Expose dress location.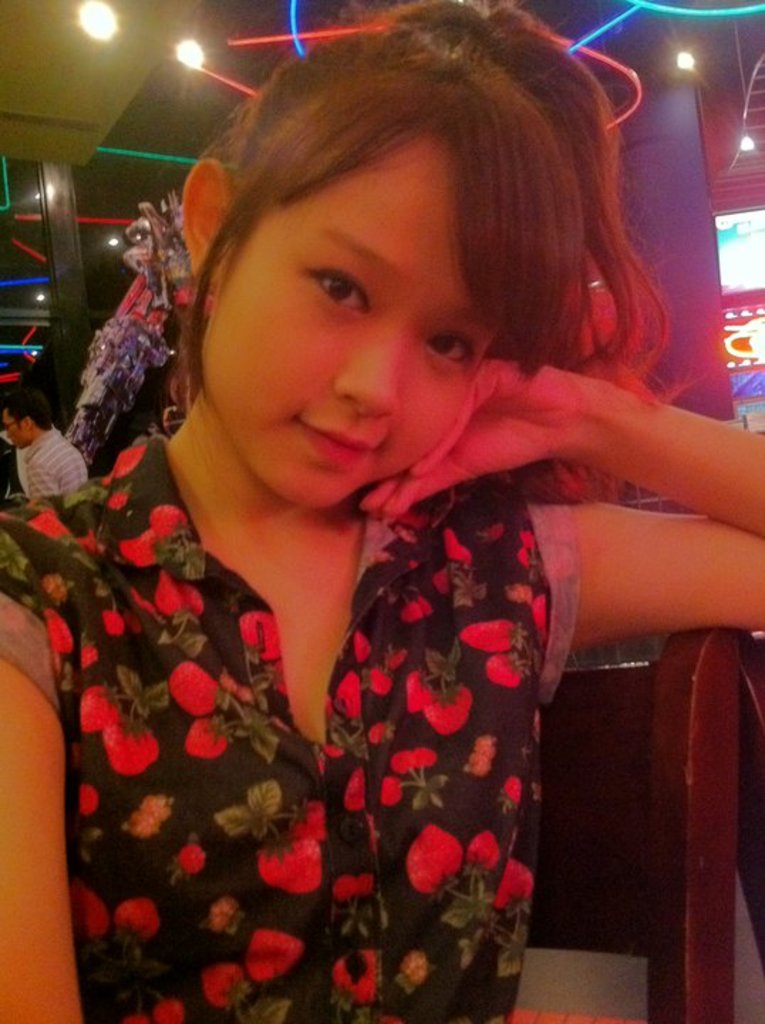
Exposed at [x1=0, y1=430, x2=583, y2=1023].
